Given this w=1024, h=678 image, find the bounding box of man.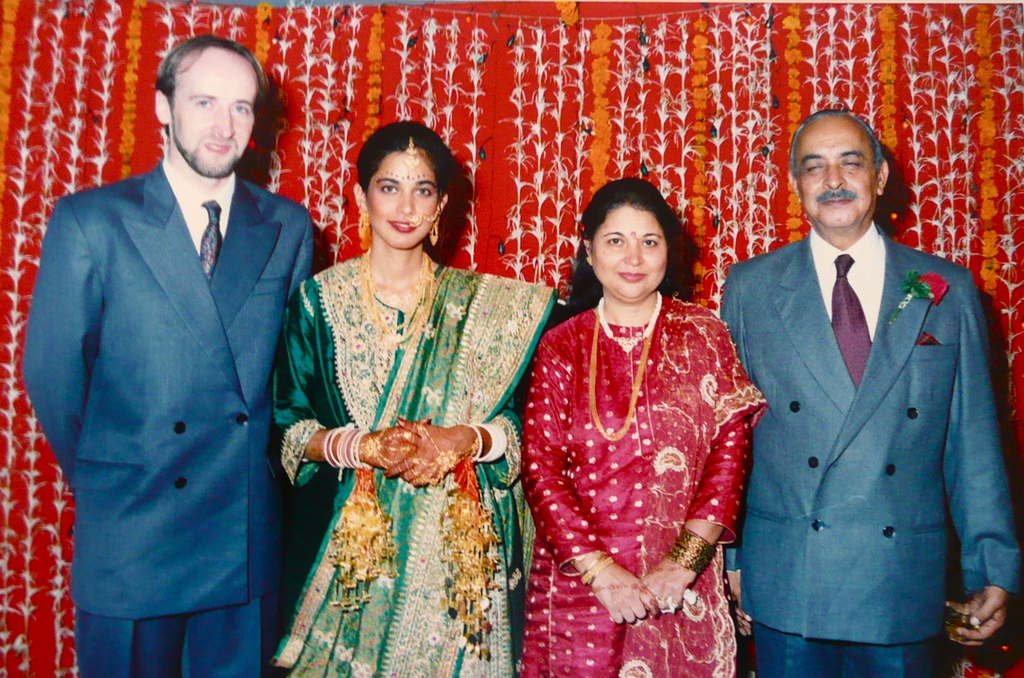
(left=25, top=33, right=314, bottom=677).
